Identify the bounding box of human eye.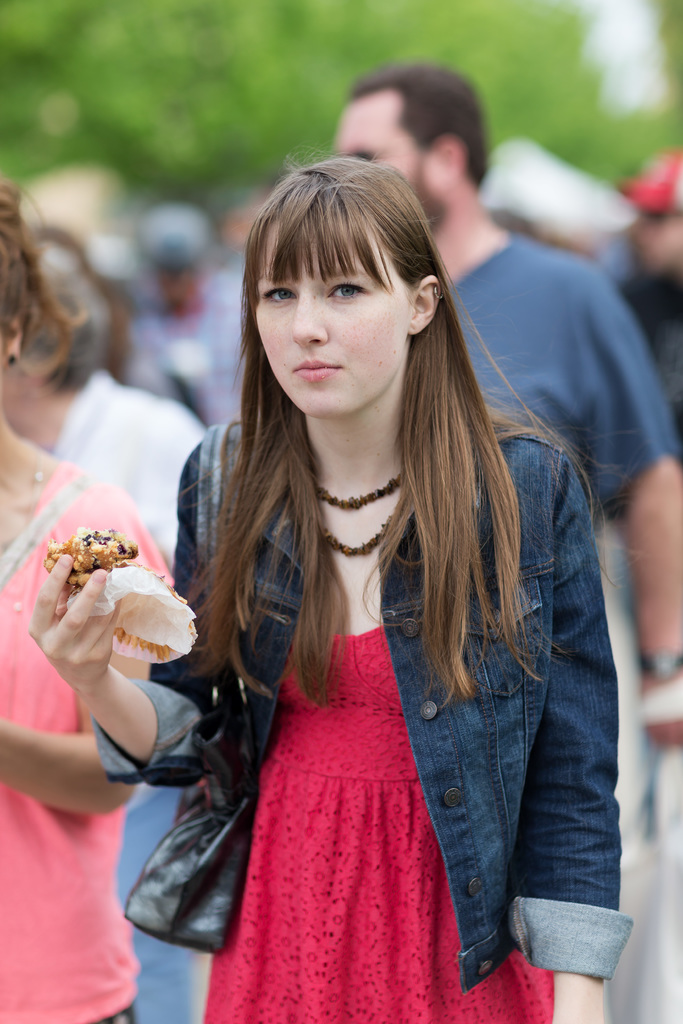
<bbox>260, 280, 300, 308</bbox>.
